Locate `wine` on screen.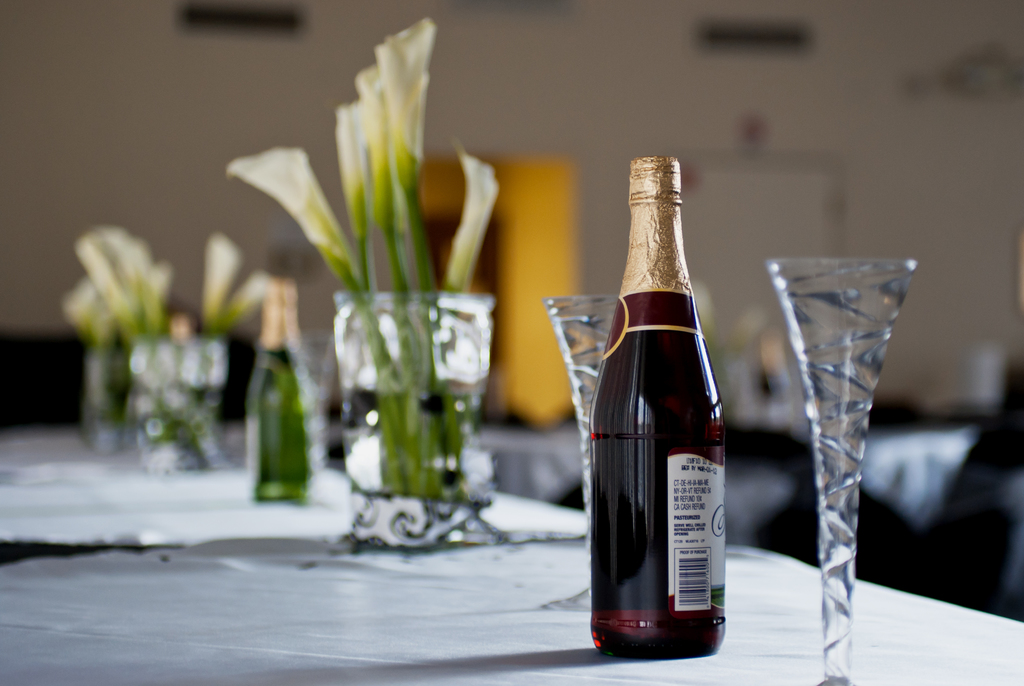
On screen at pyautogui.locateOnScreen(246, 274, 321, 498).
